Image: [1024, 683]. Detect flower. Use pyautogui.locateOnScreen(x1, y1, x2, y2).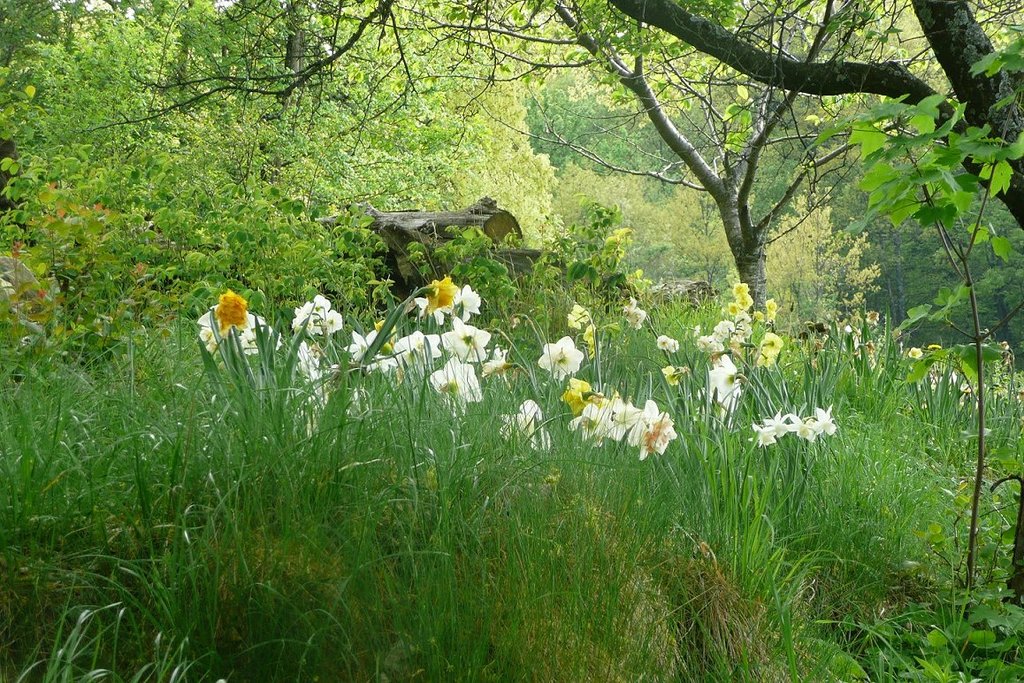
pyautogui.locateOnScreen(531, 332, 587, 387).
